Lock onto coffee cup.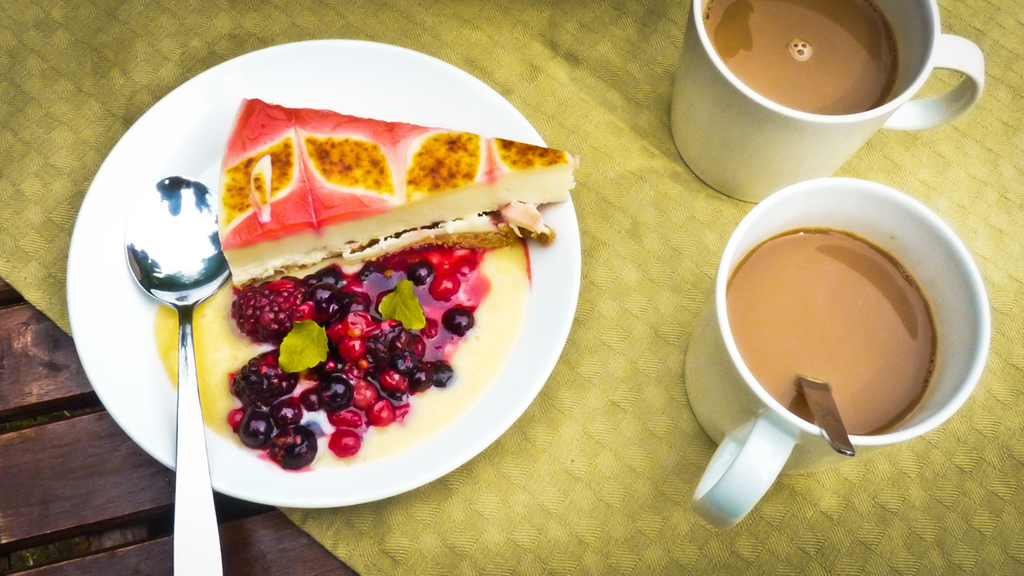
Locked: [689,176,991,533].
